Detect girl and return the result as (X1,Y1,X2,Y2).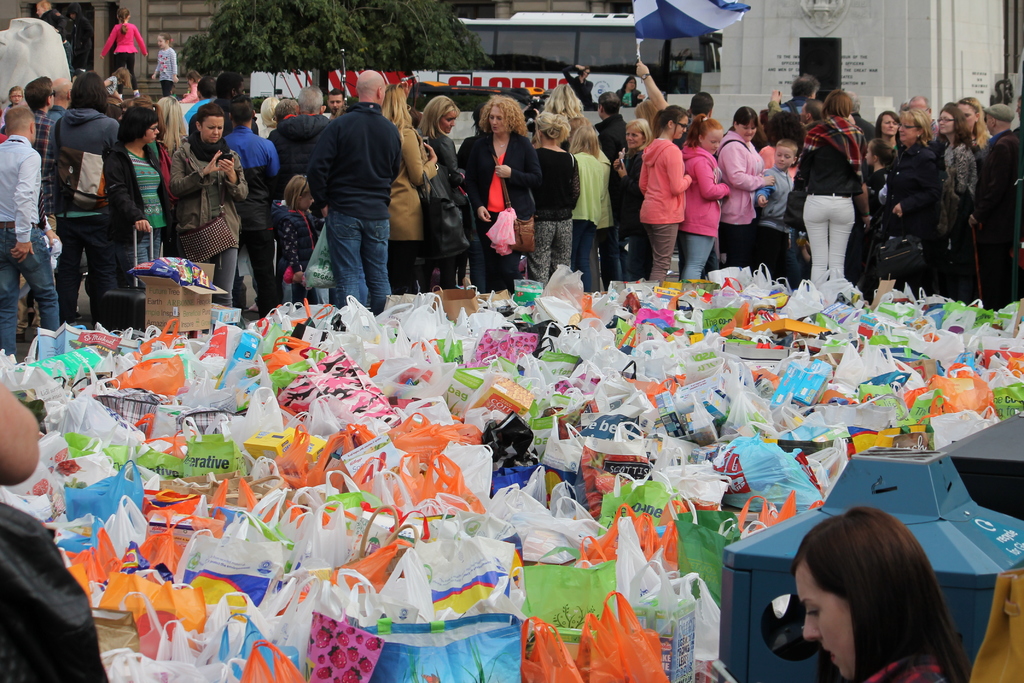
(529,107,583,287).
